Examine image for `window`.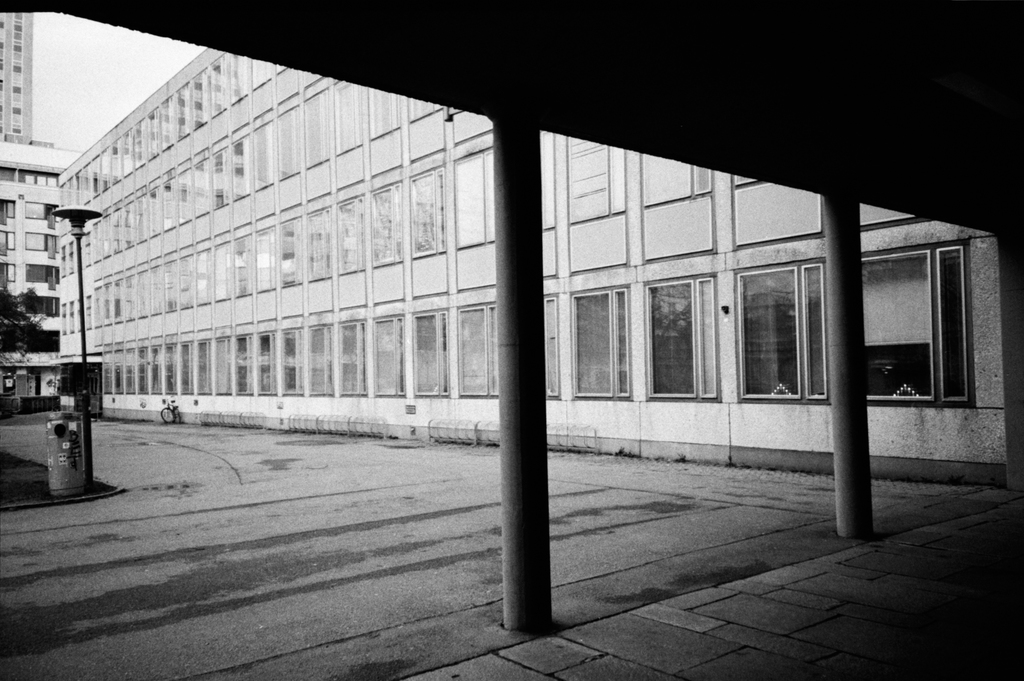
Examination result: x1=25 y1=266 x2=60 y2=284.
